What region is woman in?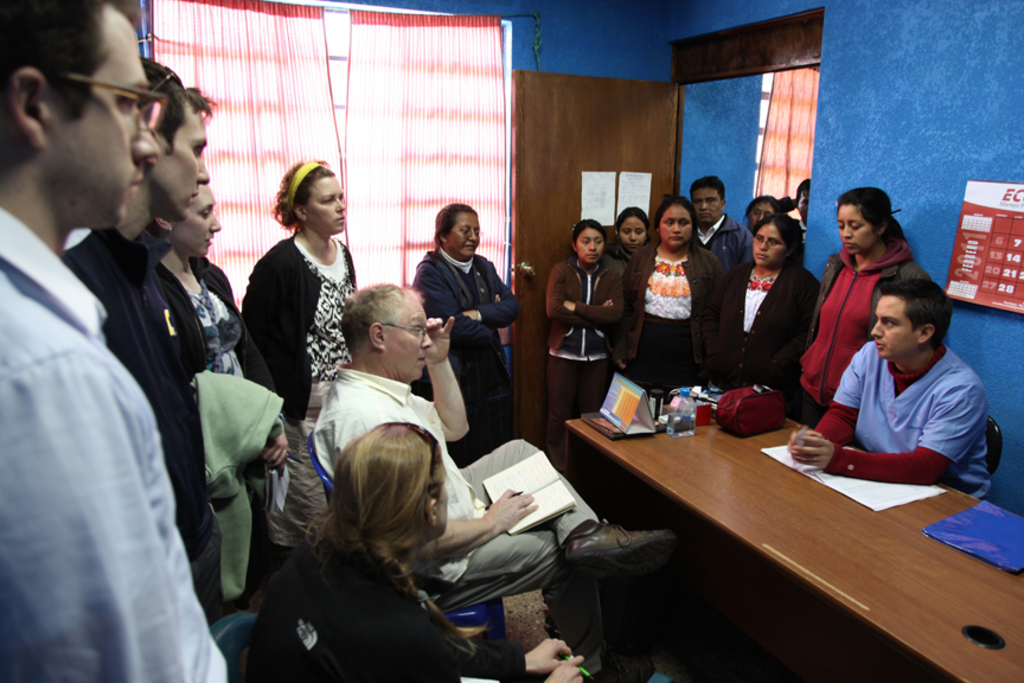
select_region(151, 183, 265, 487).
